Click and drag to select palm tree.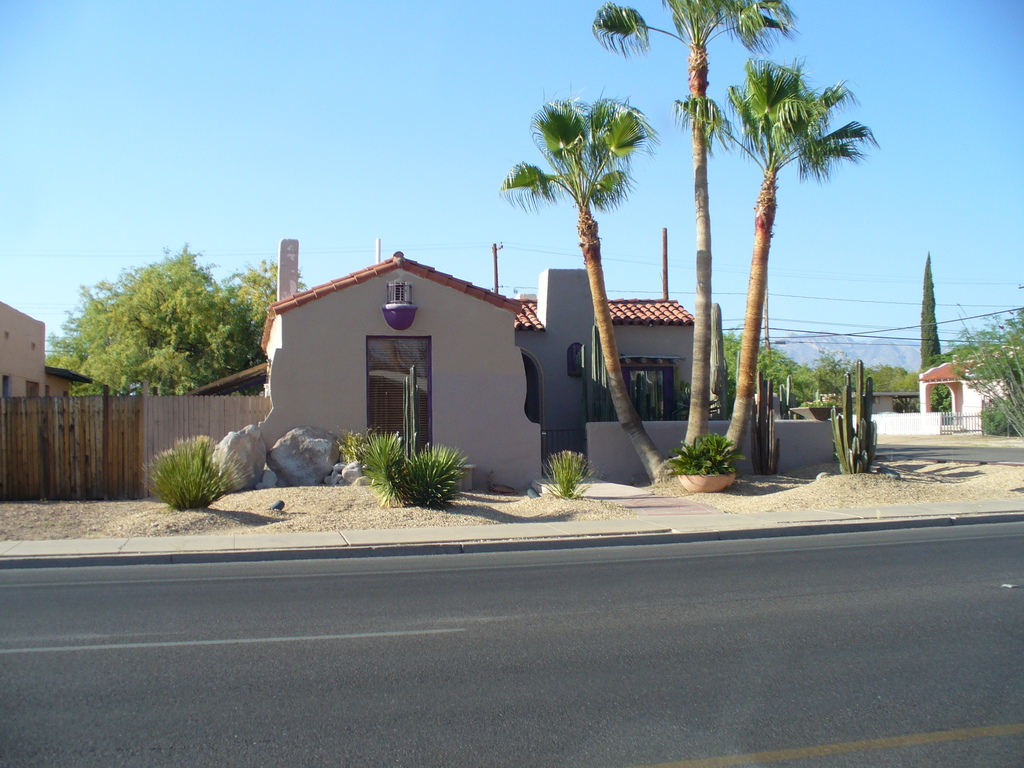
Selection: 494,82,668,485.
